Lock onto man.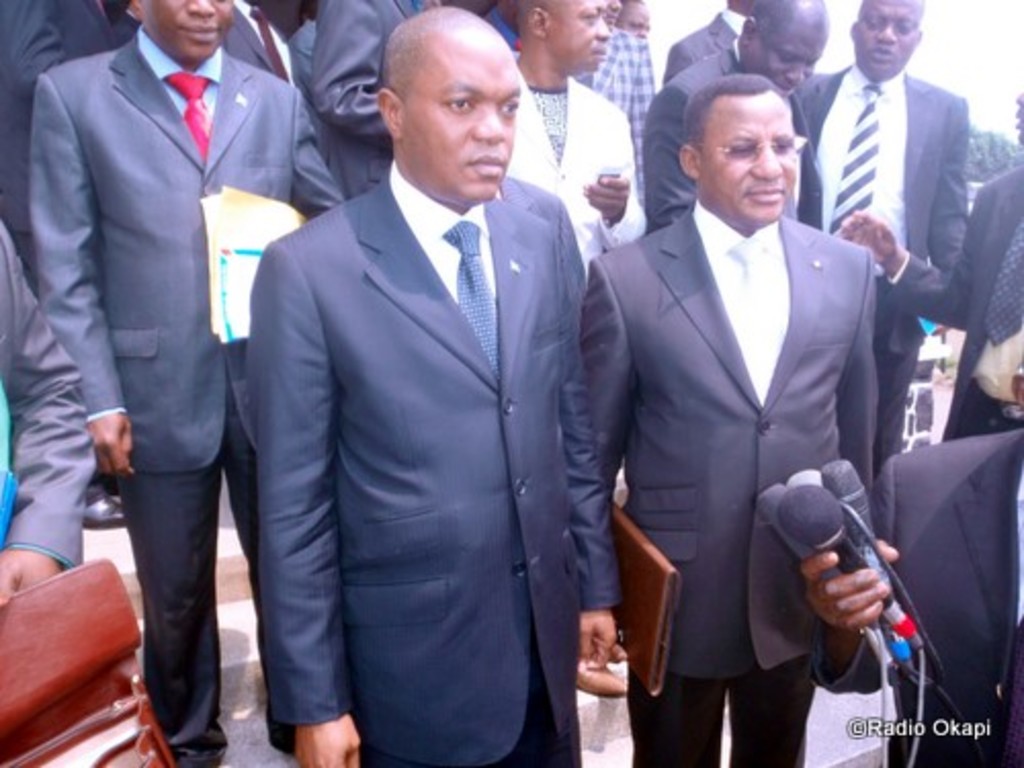
Locked: select_region(256, 6, 627, 766).
